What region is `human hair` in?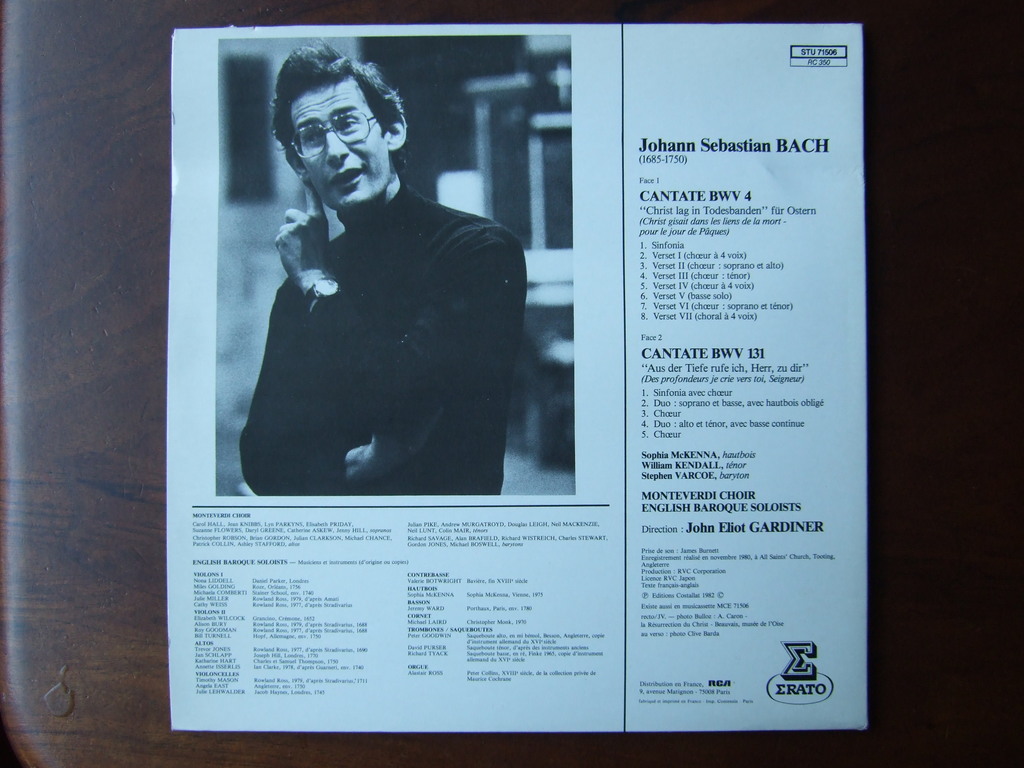
x1=270 y1=48 x2=388 y2=152.
